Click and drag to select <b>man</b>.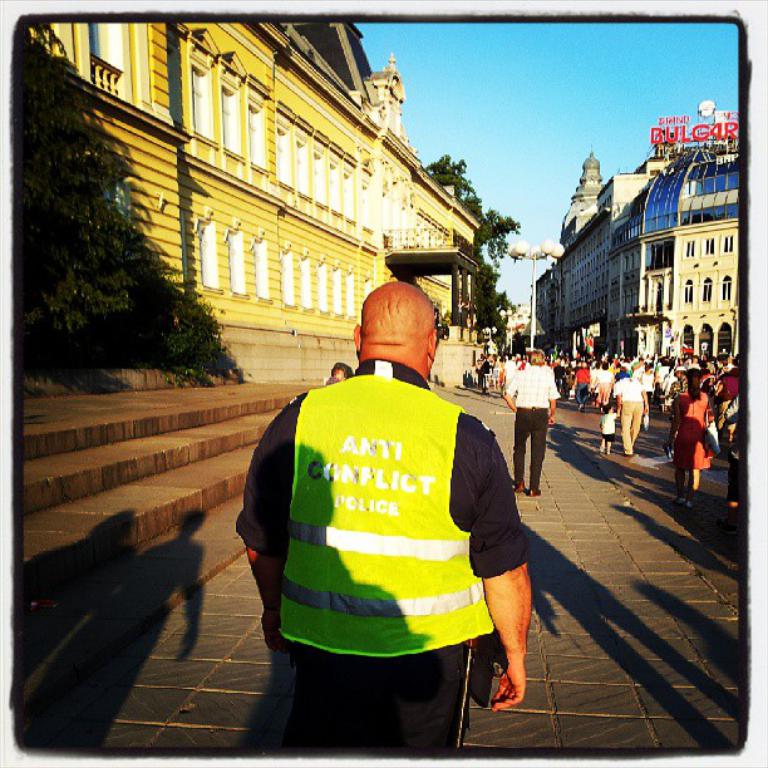
Selection: 498, 346, 560, 497.
